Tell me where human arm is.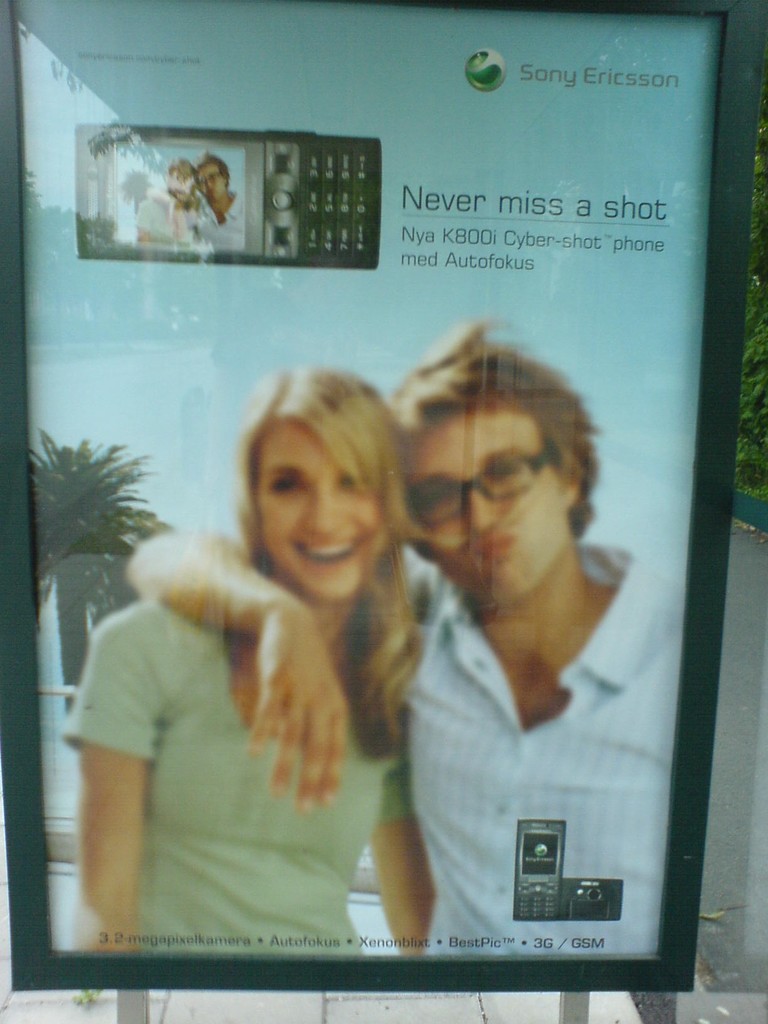
human arm is at bbox=(121, 522, 347, 817).
